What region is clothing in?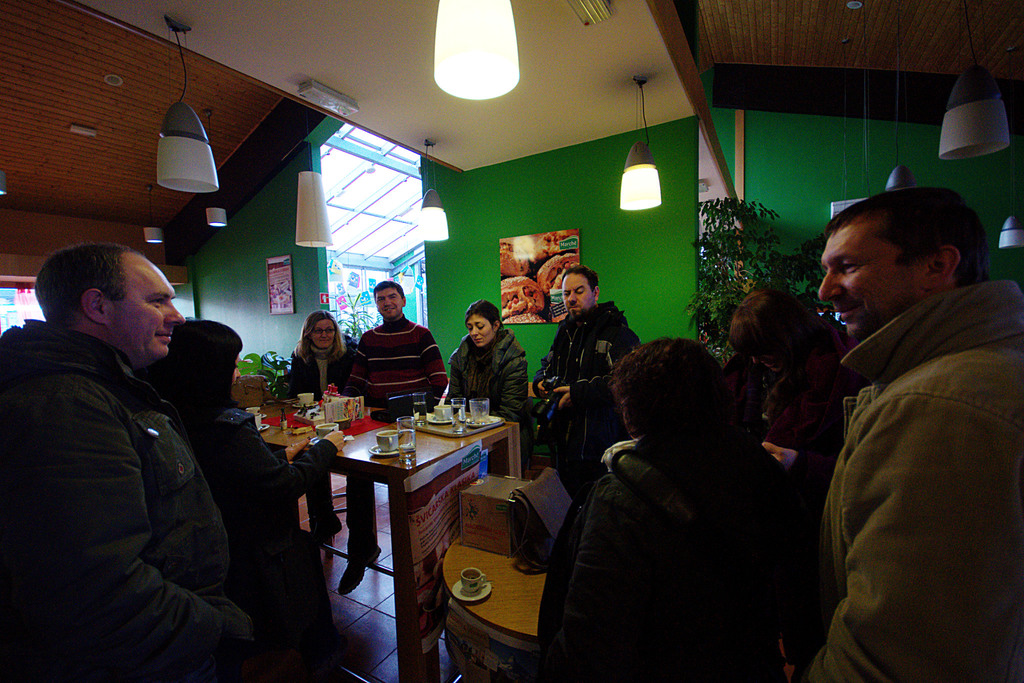
bbox=(534, 411, 807, 682).
